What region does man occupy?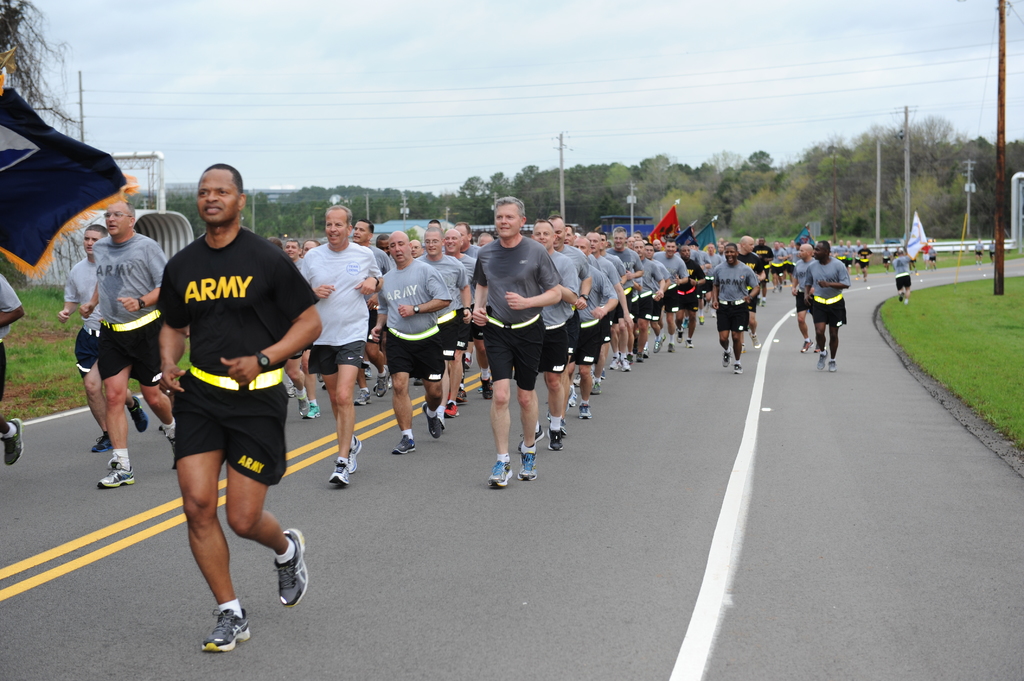
[836,239,845,265].
